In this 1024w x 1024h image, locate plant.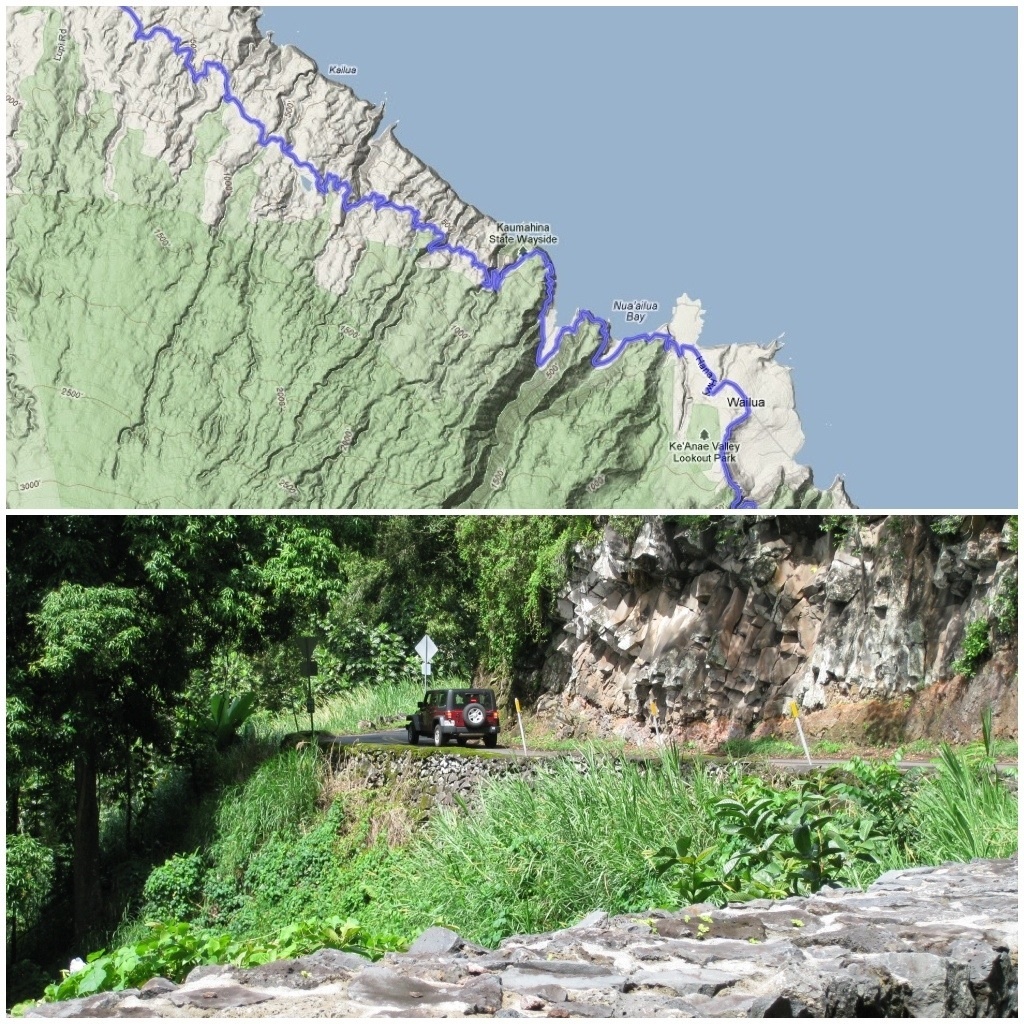
Bounding box: x1=825 y1=745 x2=924 y2=840.
